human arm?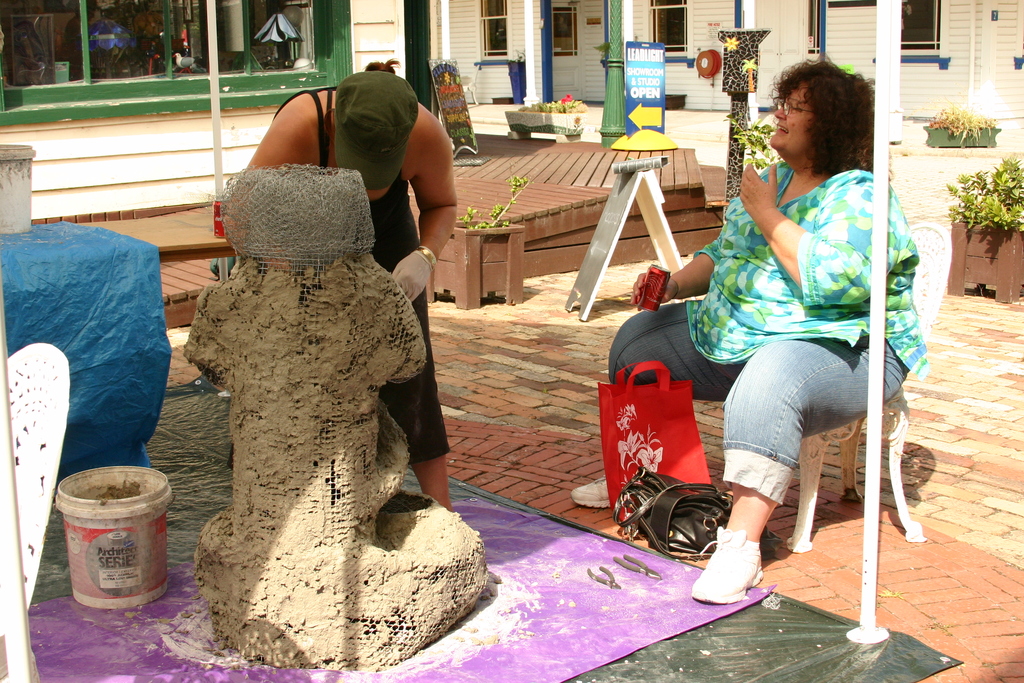
box(634, 206, 722, 320)
